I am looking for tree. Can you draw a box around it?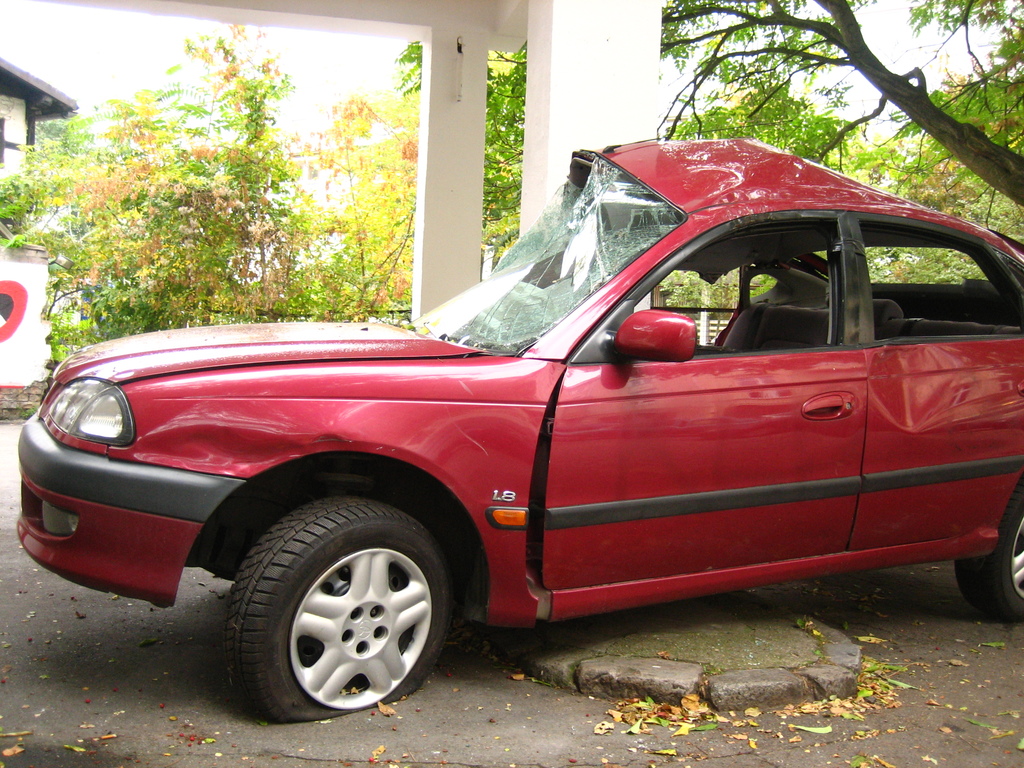
Sure, the bounding box is [400,0,1023,264].
